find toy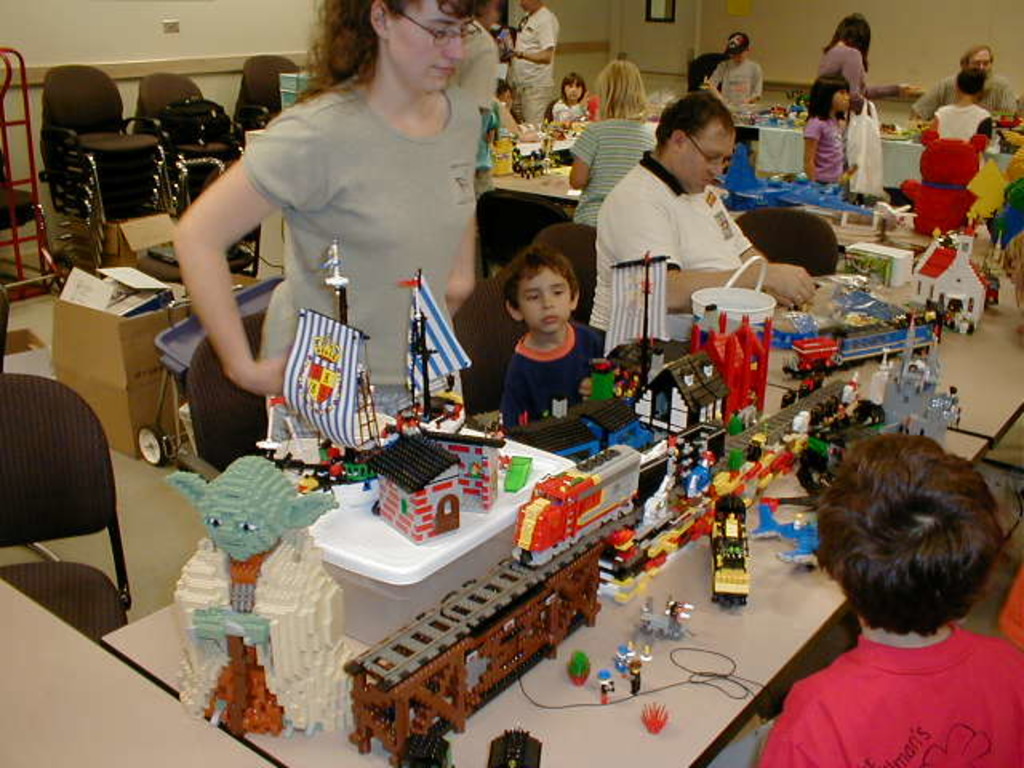
bbox=[395, 275, 475, 434]
